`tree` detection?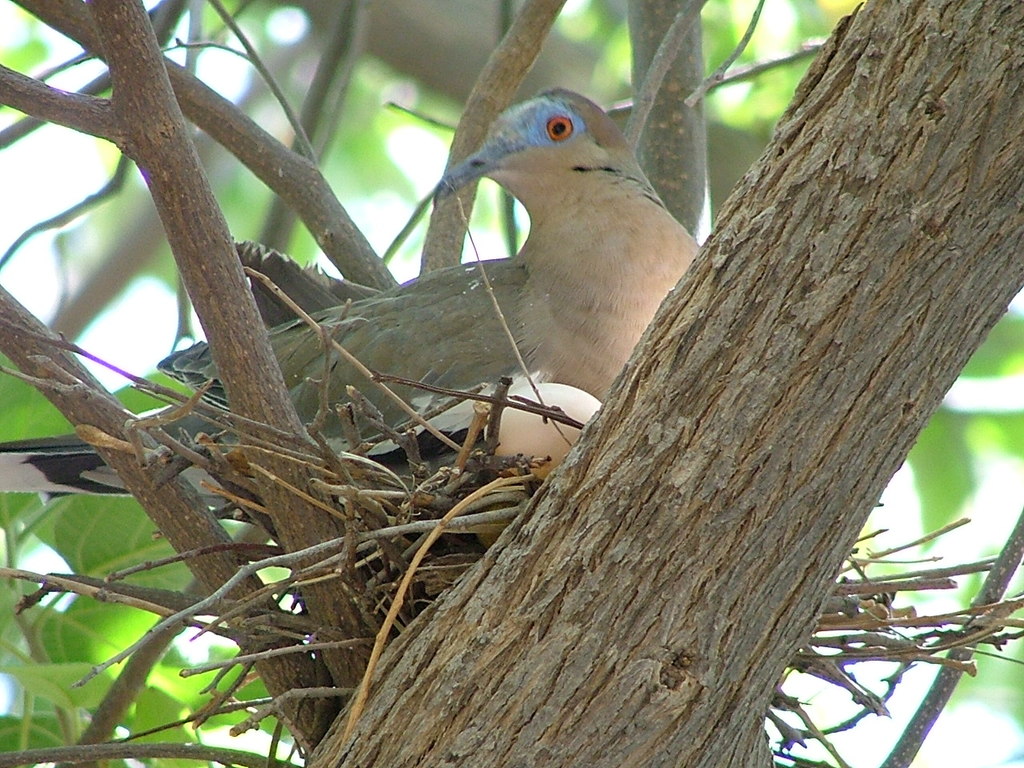
locate(0, 0, 1023, 767)
